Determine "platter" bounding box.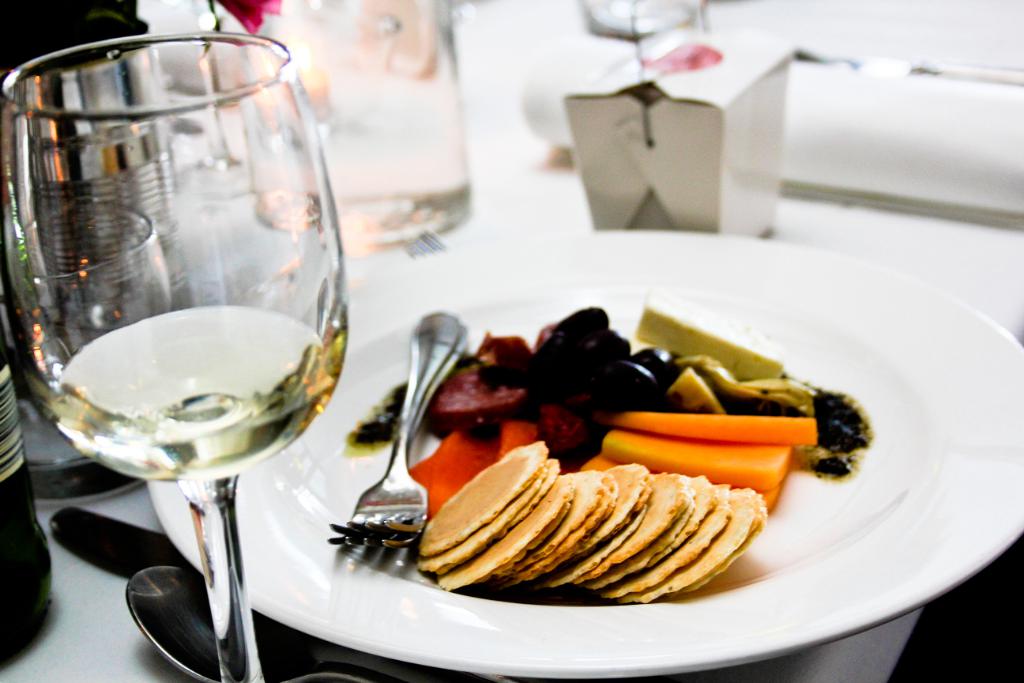
Determined: x1=149 y1=224 x2=1023 y2=677.
